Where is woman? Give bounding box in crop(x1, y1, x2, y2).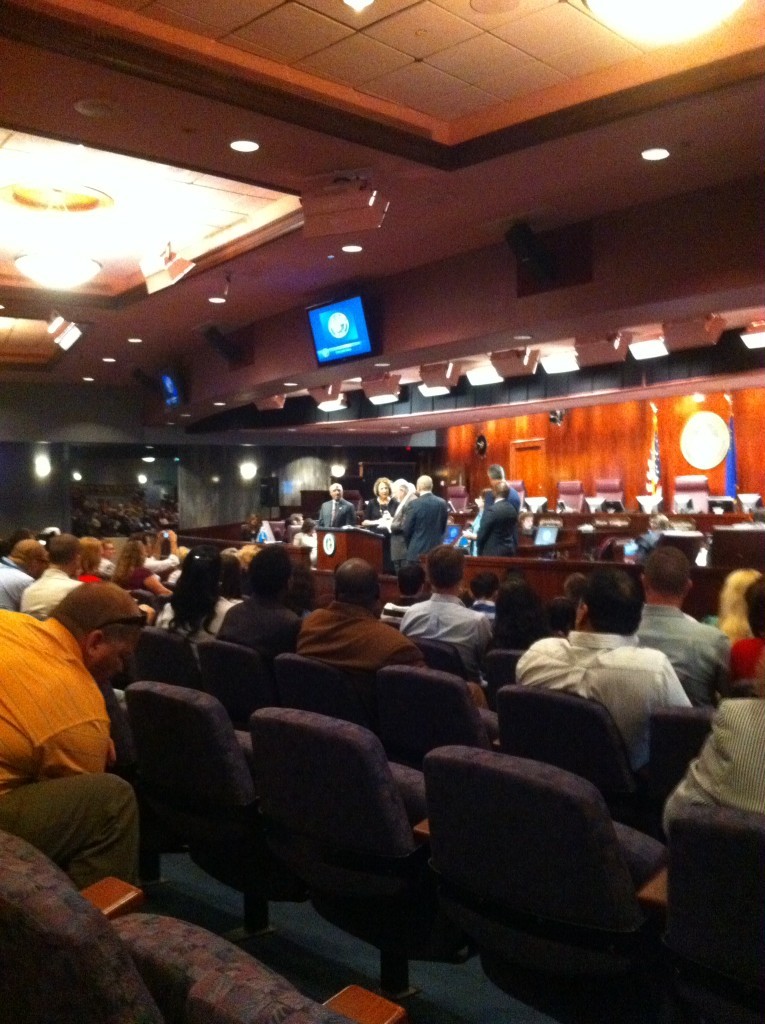
crop(362, 476, 397, 531).
